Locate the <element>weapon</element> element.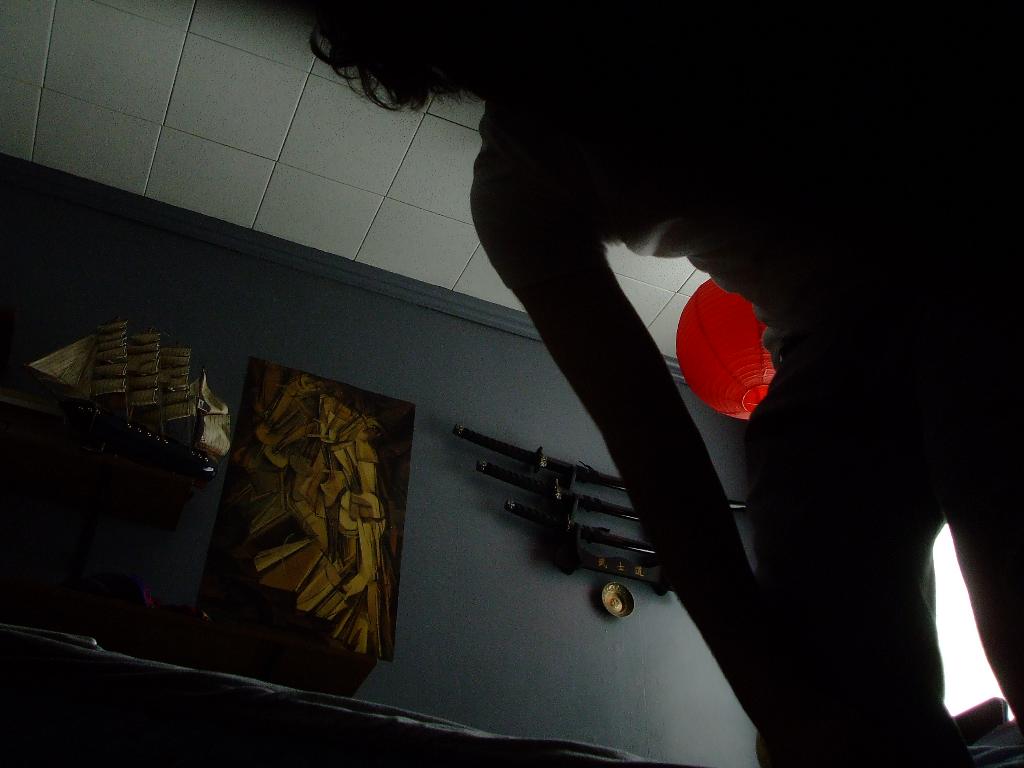
Element bbox: box=[495, 494, 665, 548].
